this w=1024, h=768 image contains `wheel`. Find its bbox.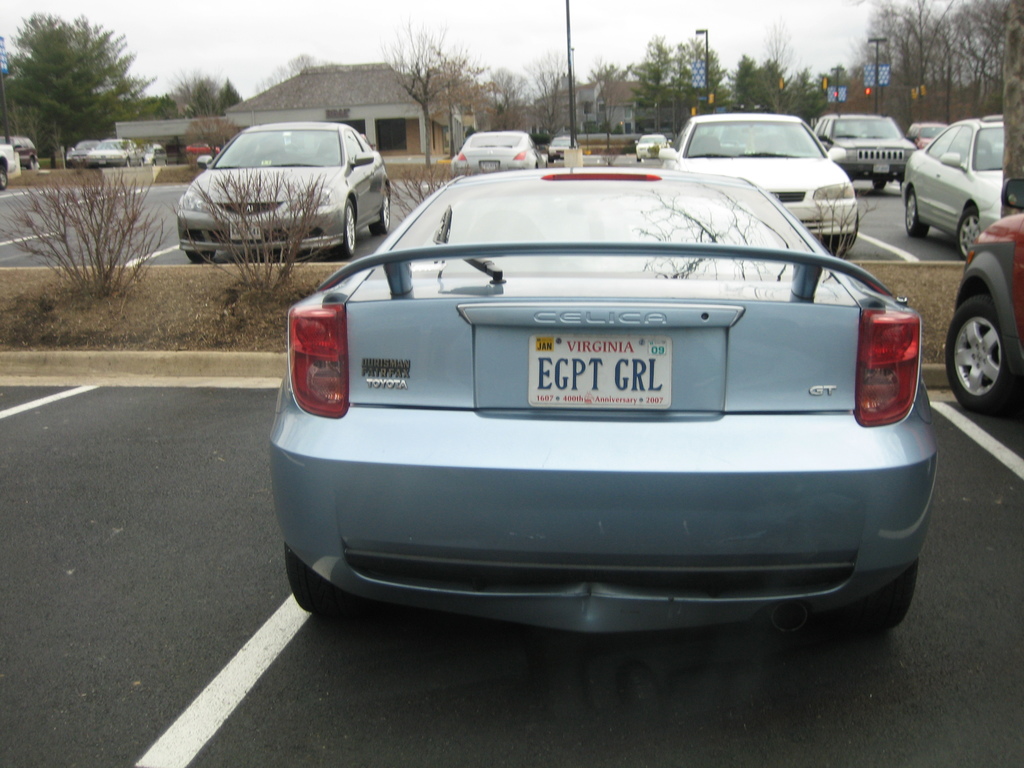
box(367, 189, 390, 232).
